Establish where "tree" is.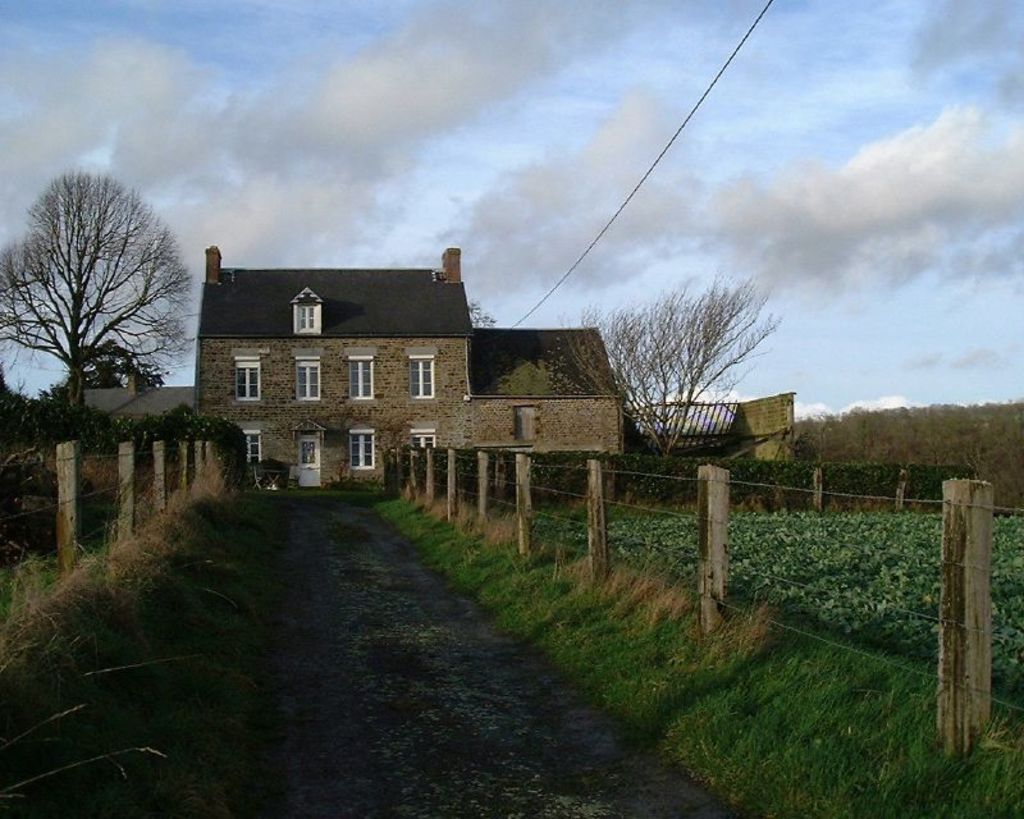
Established at {"x1": 0, "y1": 171, "x2": 192, "y2": 421}.
